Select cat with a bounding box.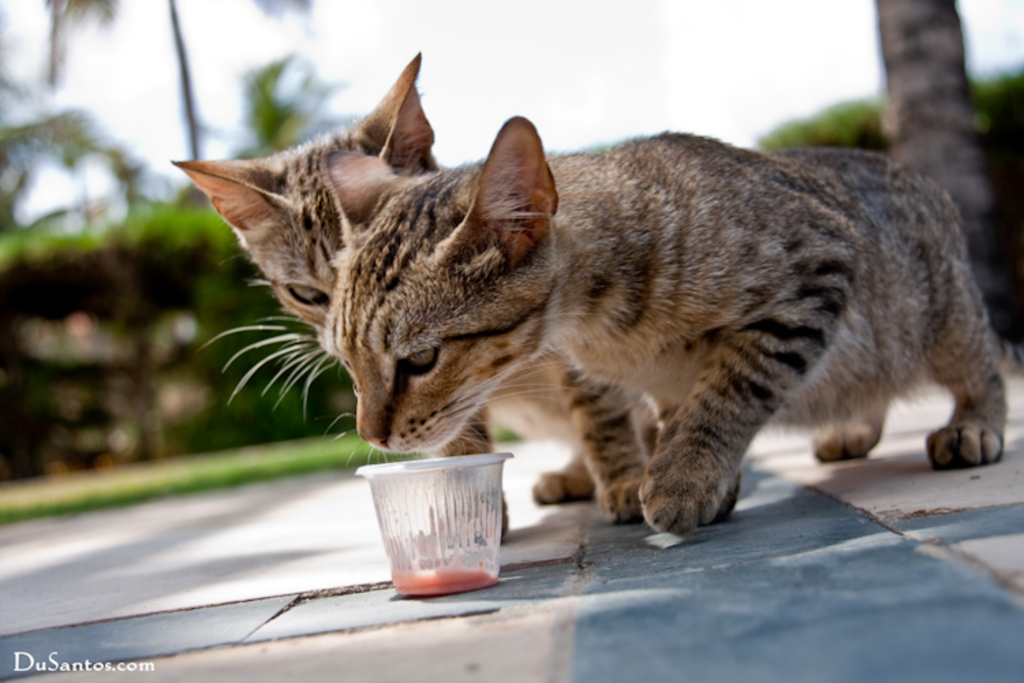
315,112,1014,545.
